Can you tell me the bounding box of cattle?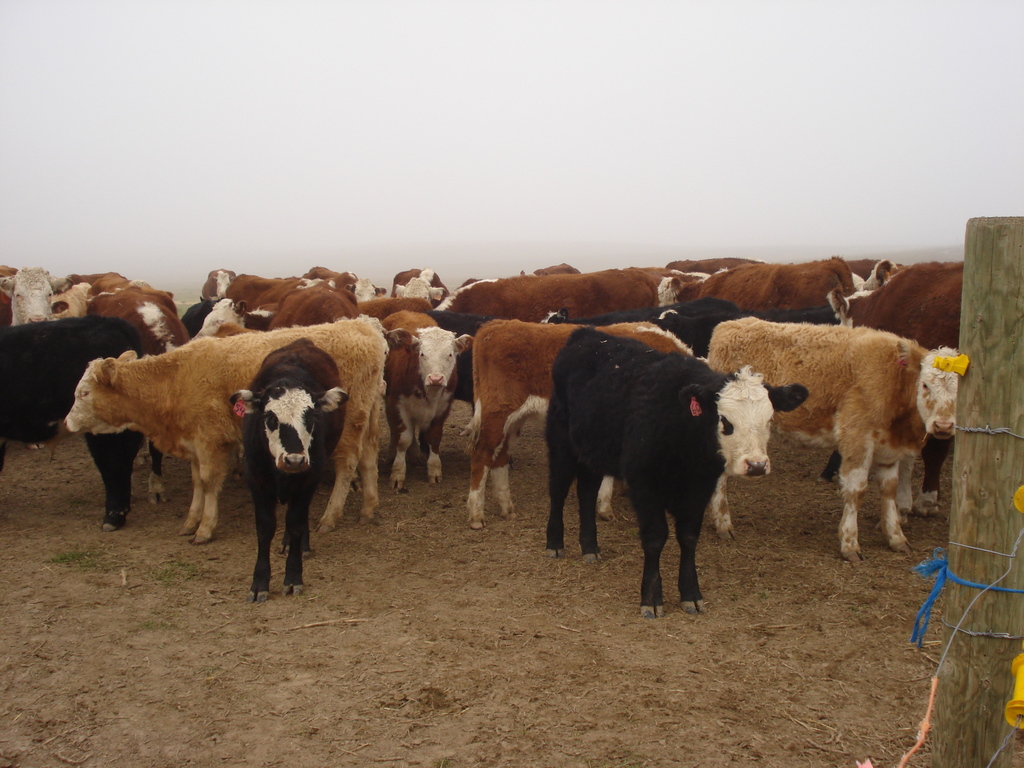
[192,297,434,457].
